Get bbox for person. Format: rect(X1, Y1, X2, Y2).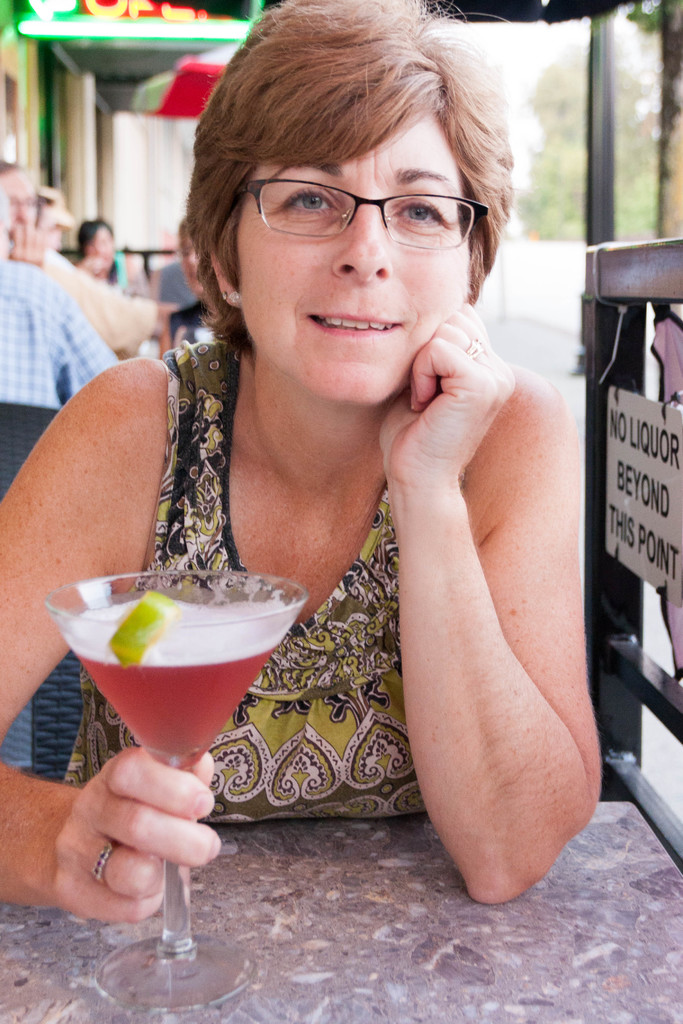
rect(76, 218, 128, 285).
